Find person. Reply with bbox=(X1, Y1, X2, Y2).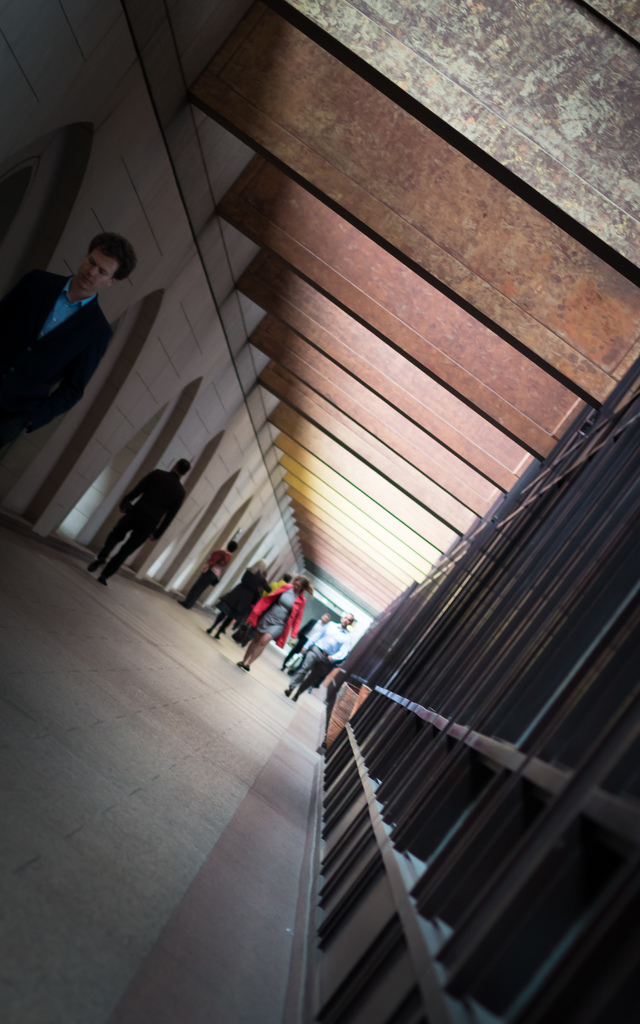
bbox=(238, 573, 294, 676).
